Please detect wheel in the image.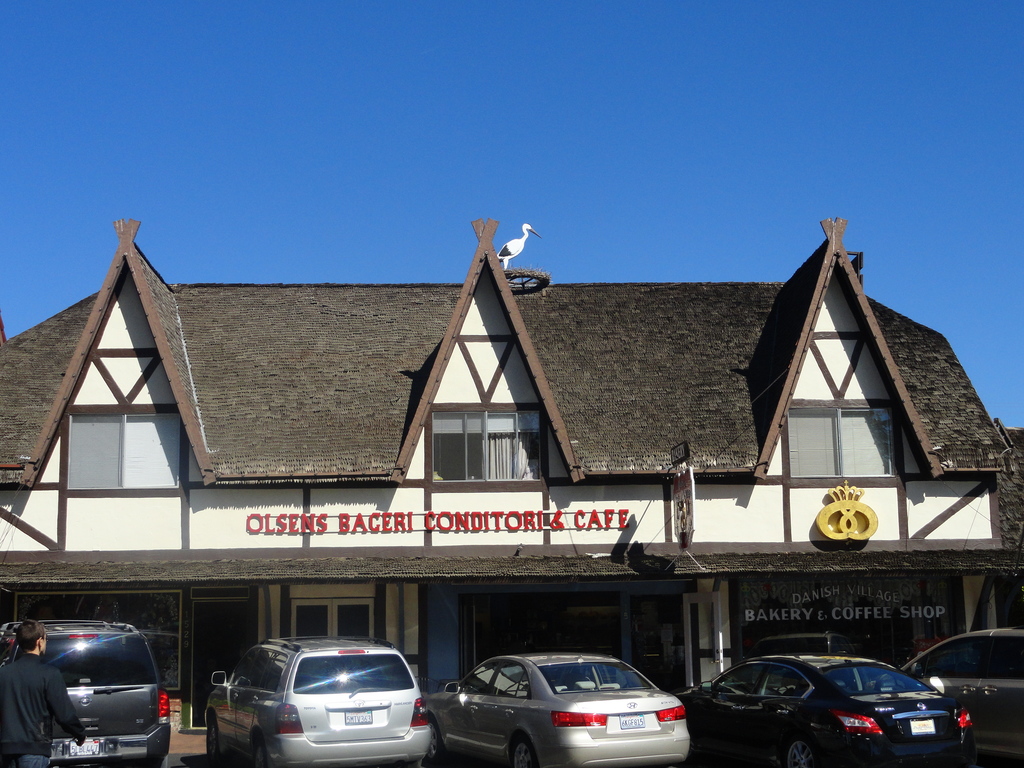
BBox(245, 733, 274, 766).
